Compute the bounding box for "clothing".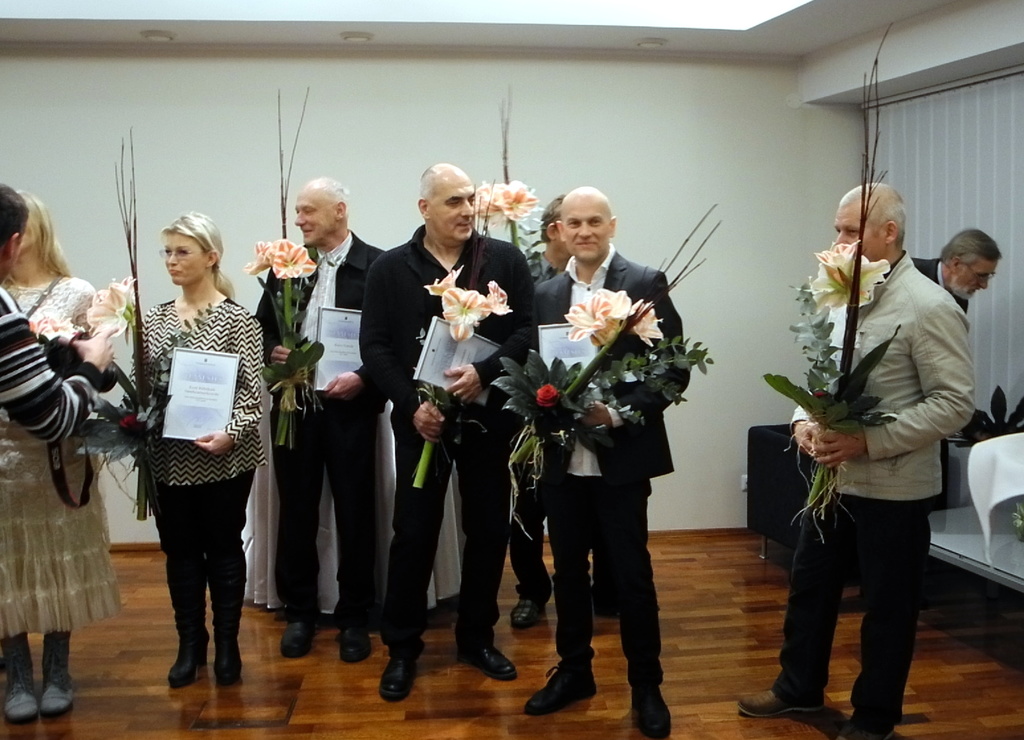
bbox=[509, 255, 617, 604].
